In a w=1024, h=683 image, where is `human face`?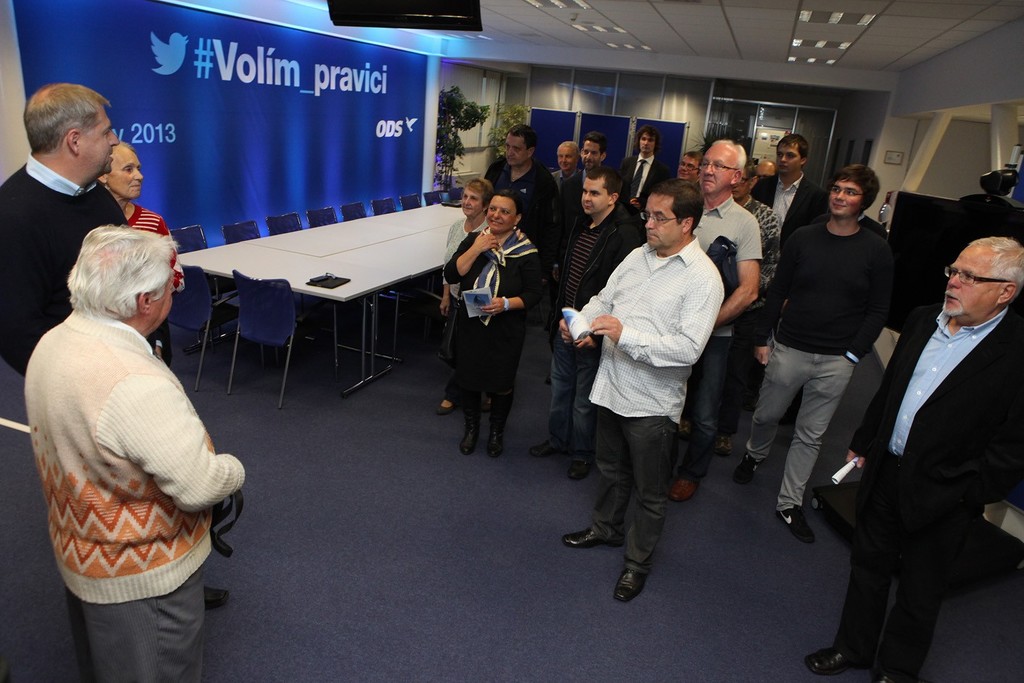
left=108, top=144, right=145, bottom=202.
